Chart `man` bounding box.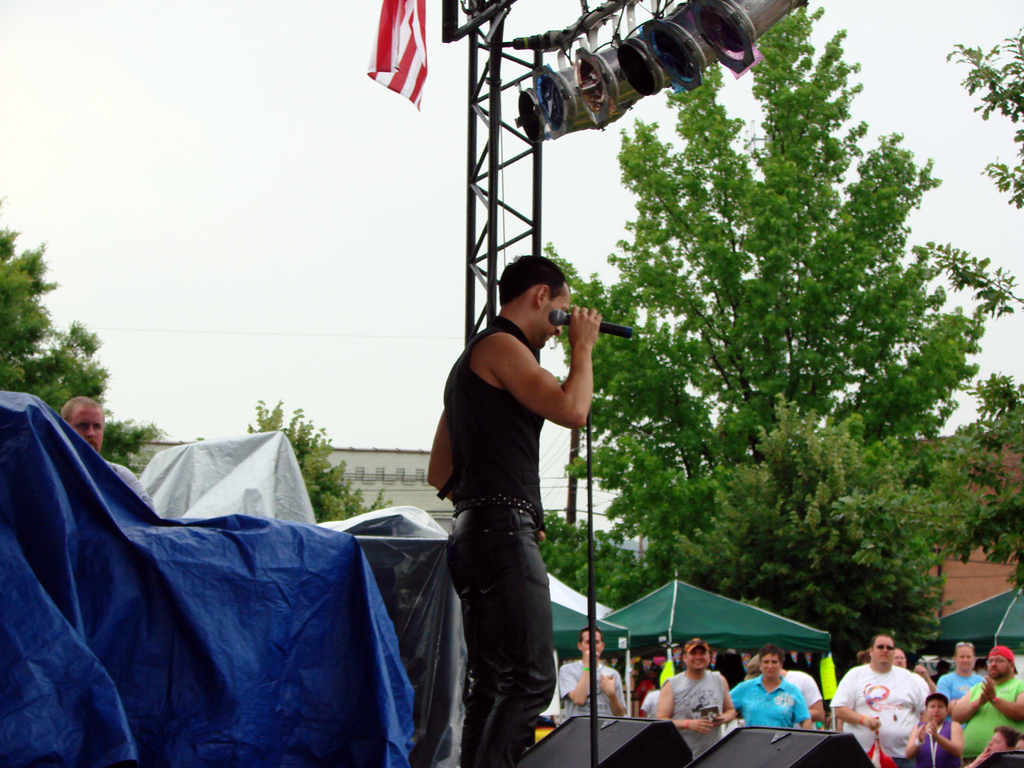
Charted: 654/637/740/757.
